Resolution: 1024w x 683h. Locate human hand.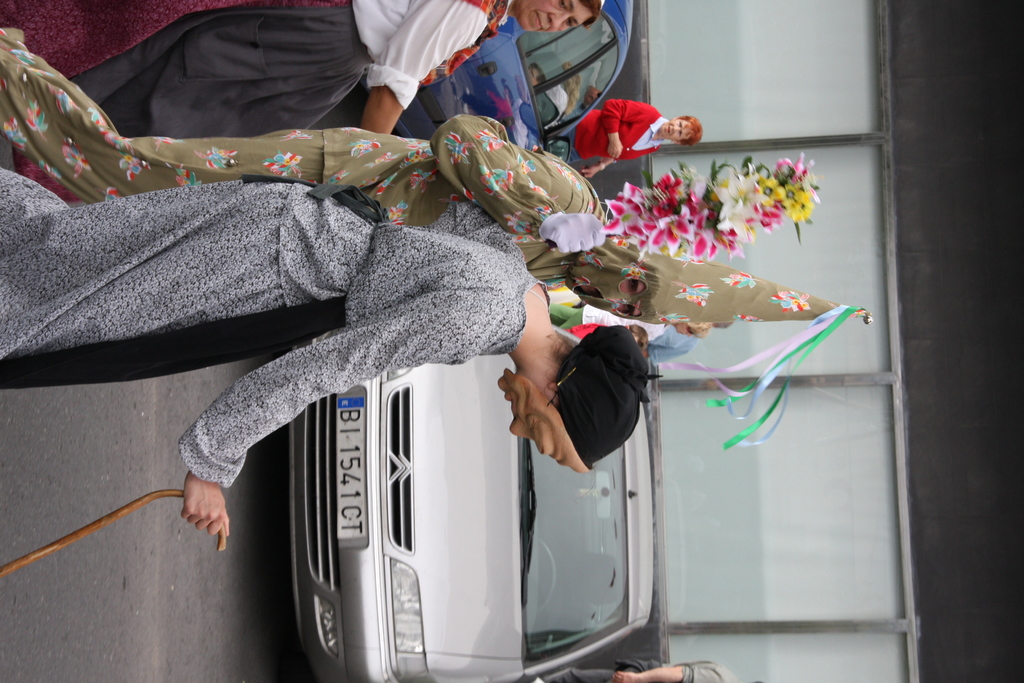
(x1=541, y1=211, x2=609, y2=255).
